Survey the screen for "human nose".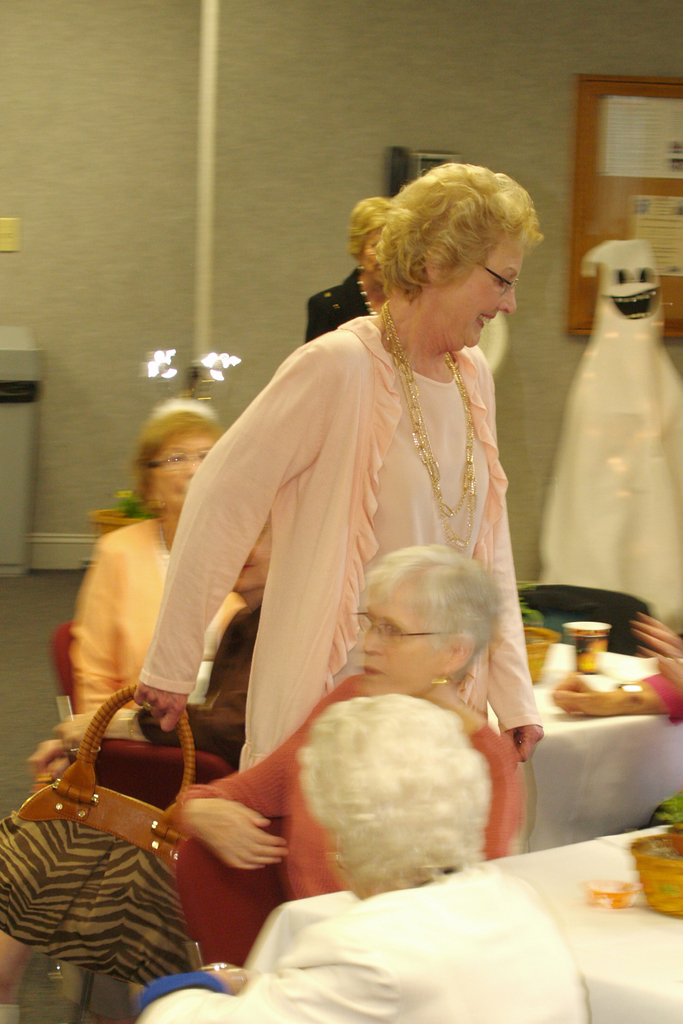
Survey found: 491, 282, 514, 314.
